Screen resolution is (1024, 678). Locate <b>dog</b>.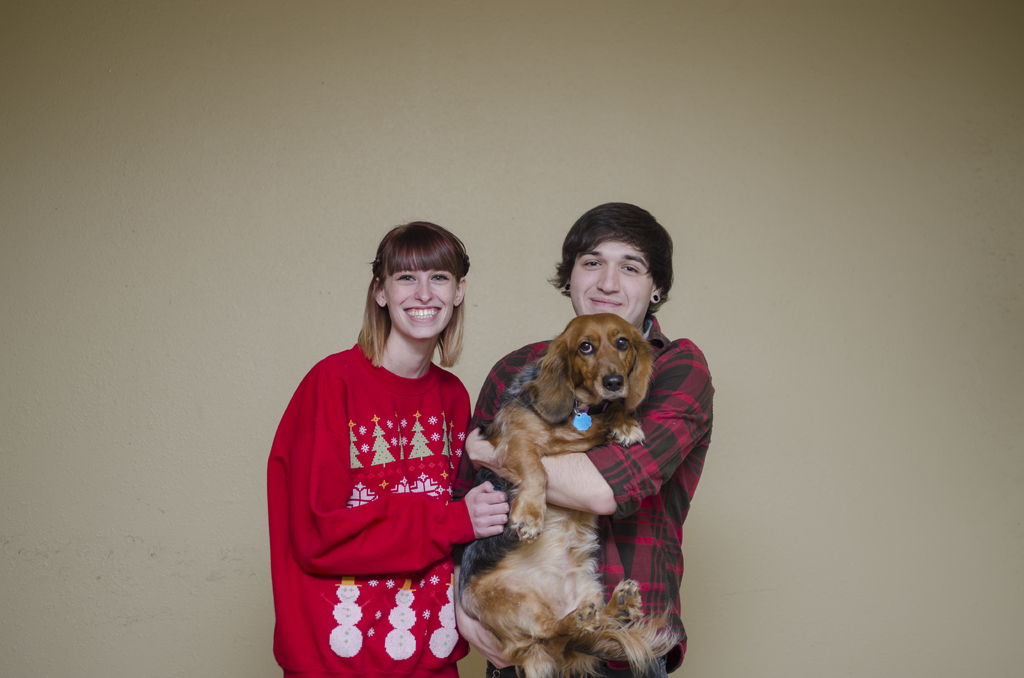
box=[458, 311, 679, 677].
